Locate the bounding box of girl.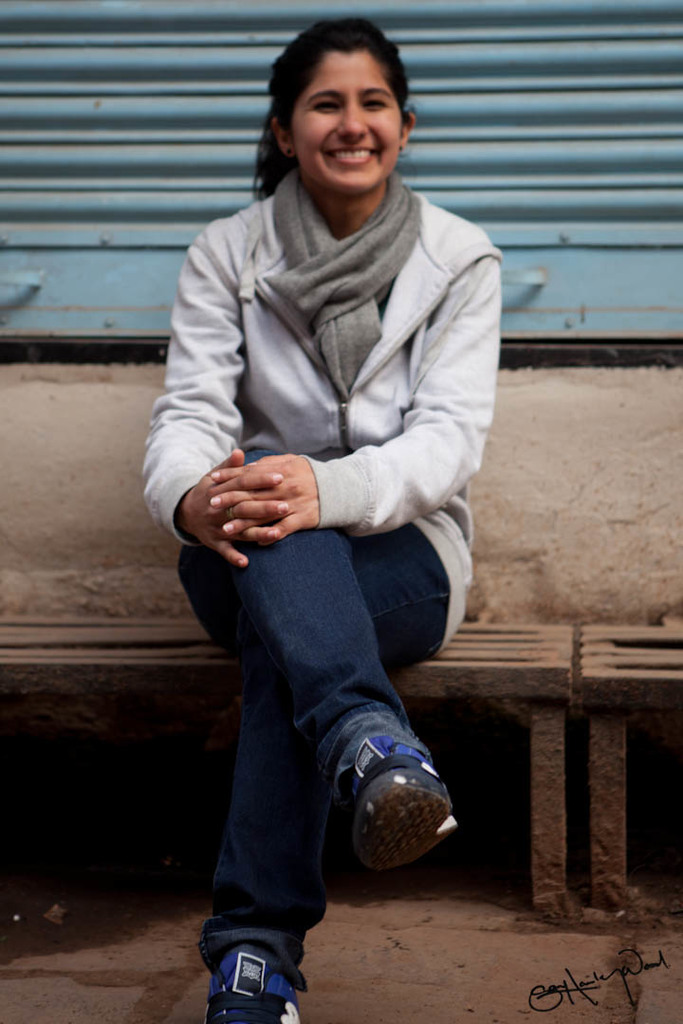
Bounding box: {"x1": 136, "y1": 19, "x2": 504, "y2": 1023}.
